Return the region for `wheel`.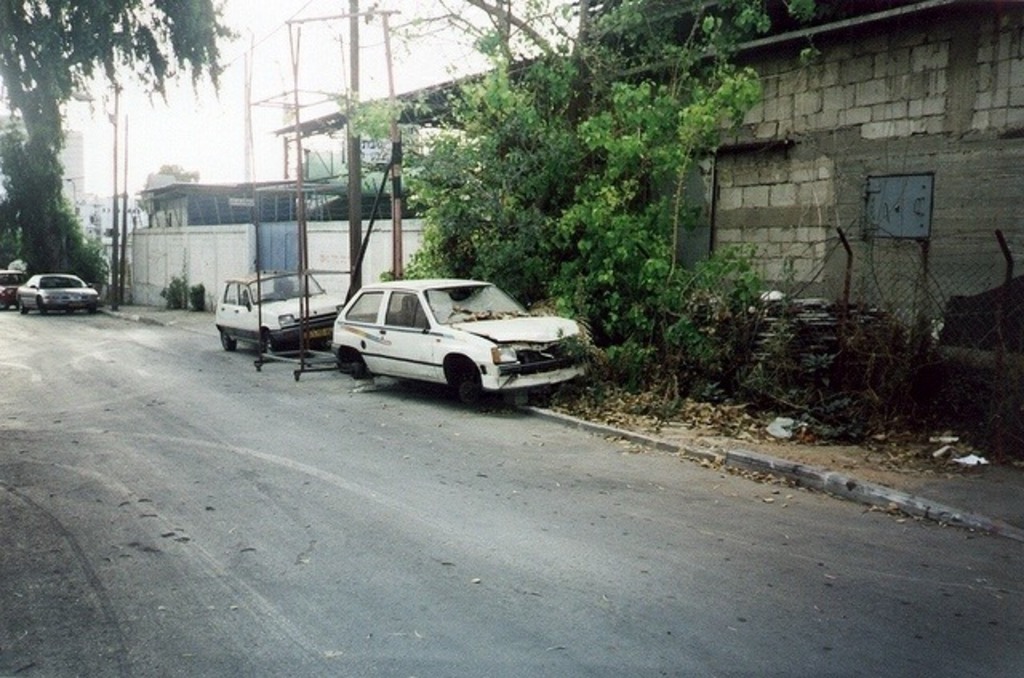
{"x1": 214, "y1": 328, "x2": 235, "y2": 353}.
